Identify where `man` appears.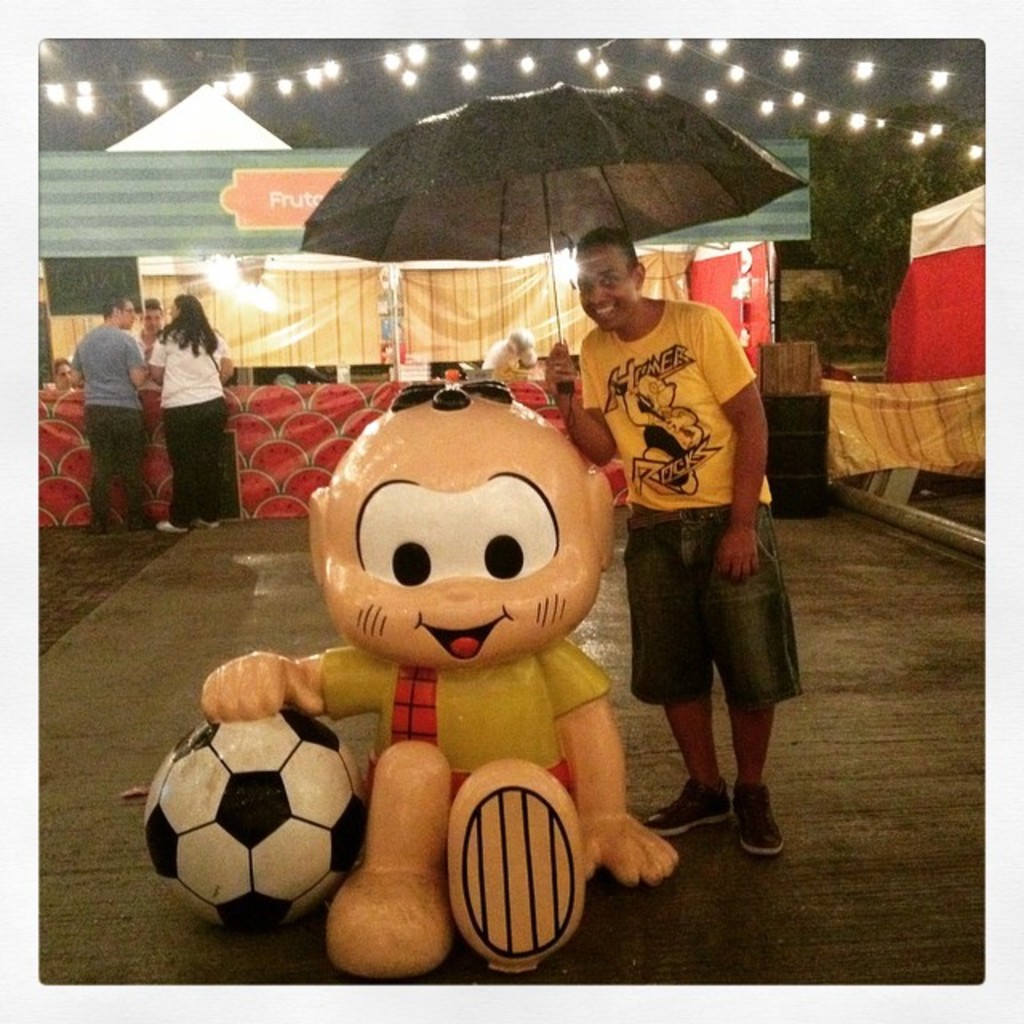
Appears at bbox(134, 286, 178, 389).
